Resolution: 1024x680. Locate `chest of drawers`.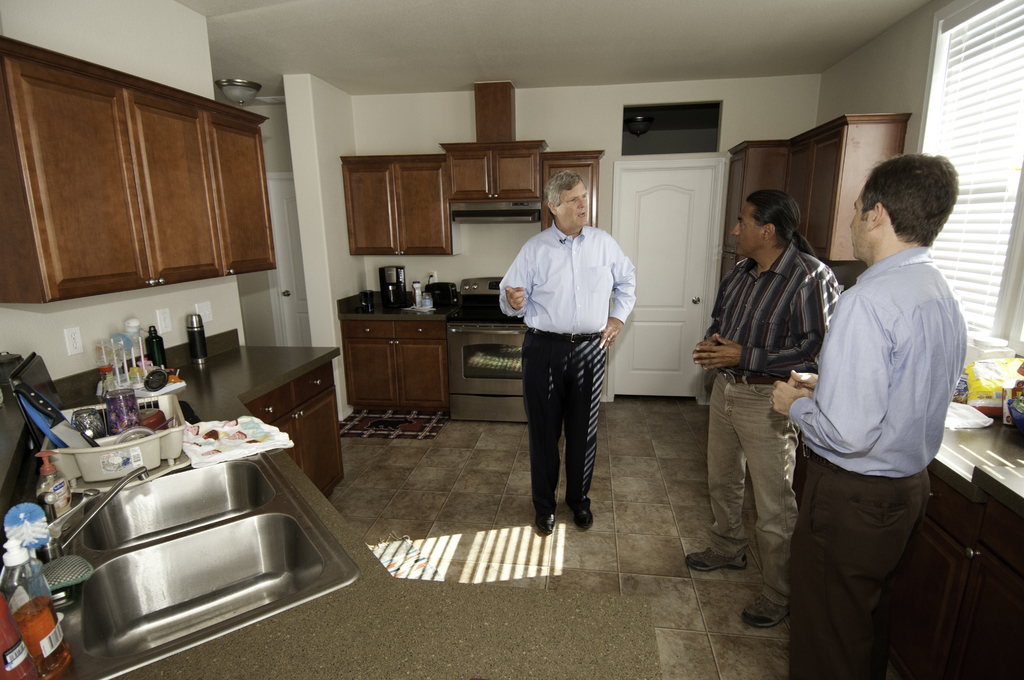
<region>248, 357, 337, 501</region>.
